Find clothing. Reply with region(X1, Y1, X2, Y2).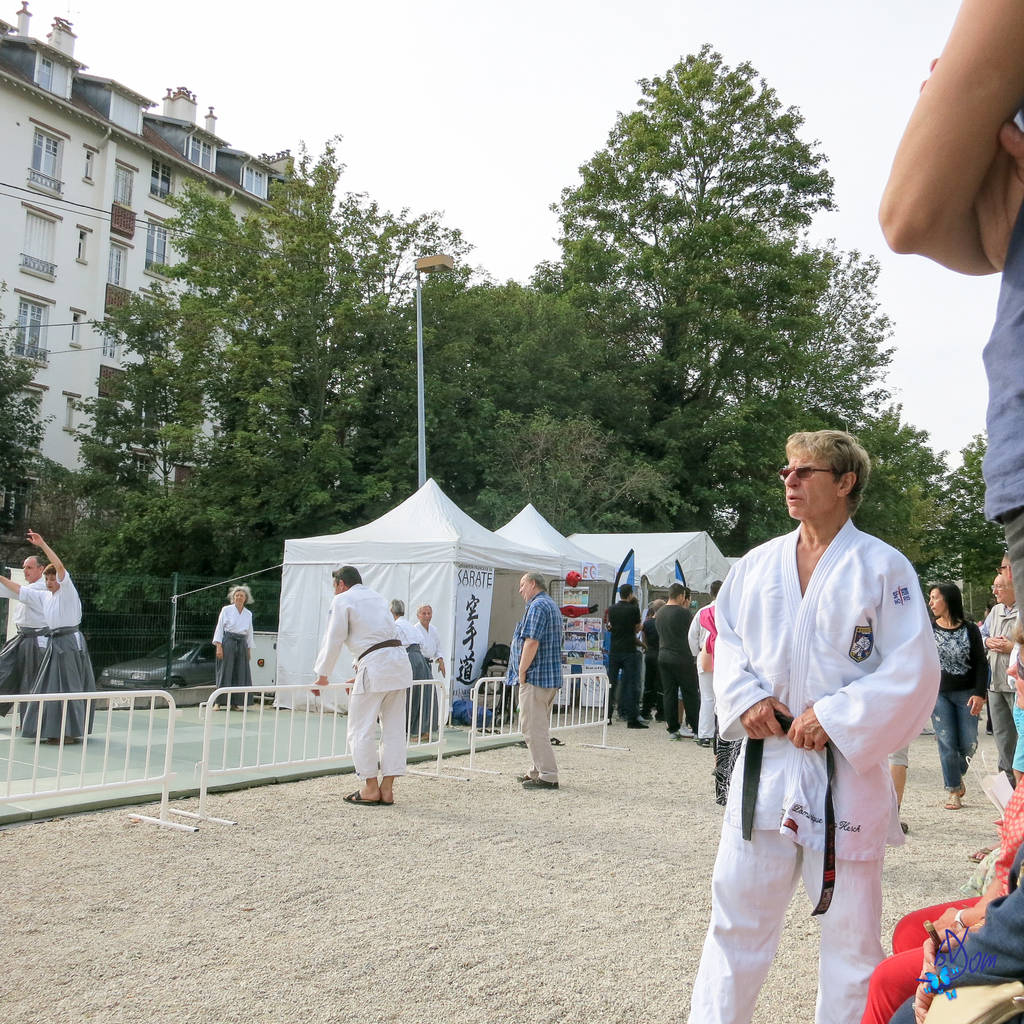
region(934, 626, 986, 790).
